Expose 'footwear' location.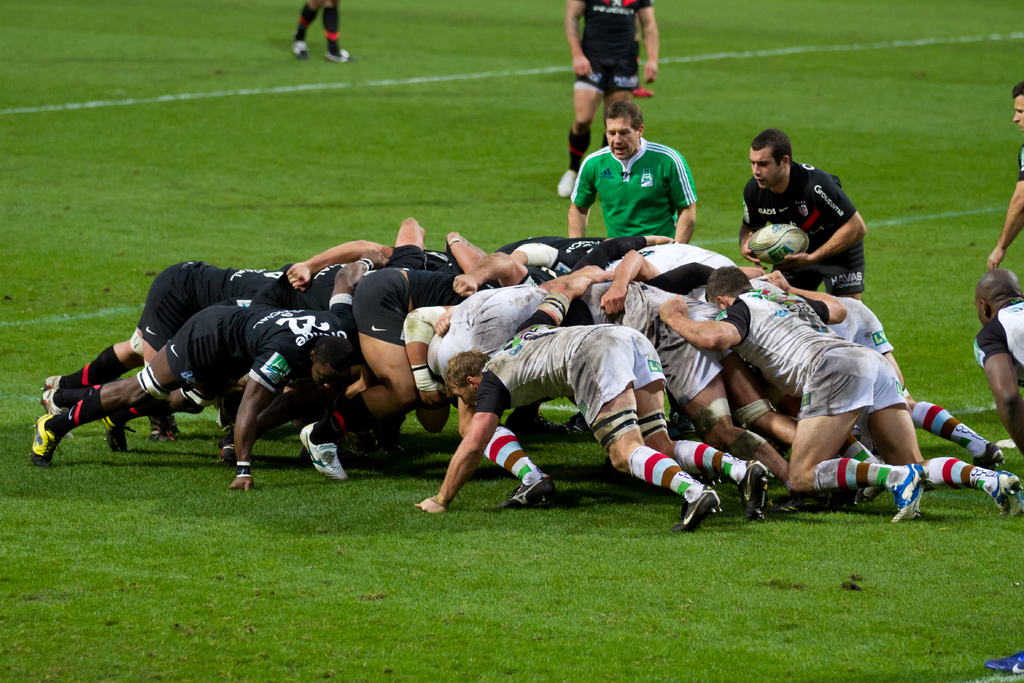
Exposed at 557 158 576 197.
